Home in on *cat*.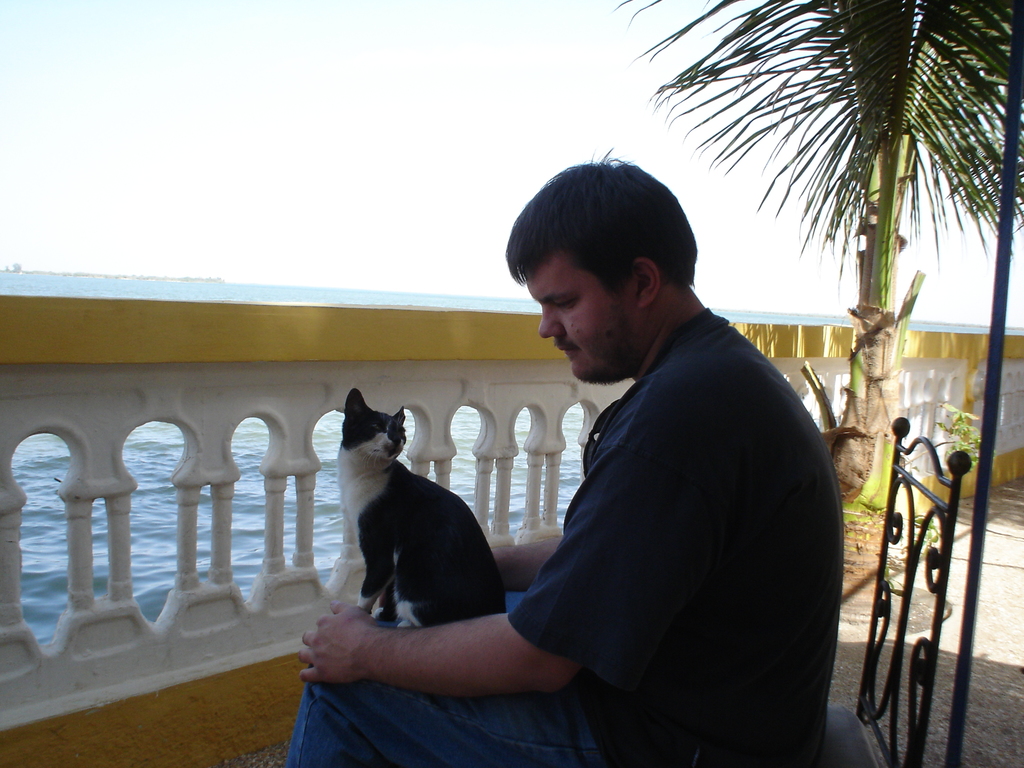
Homed in at box(338, 383, 509, 631).
